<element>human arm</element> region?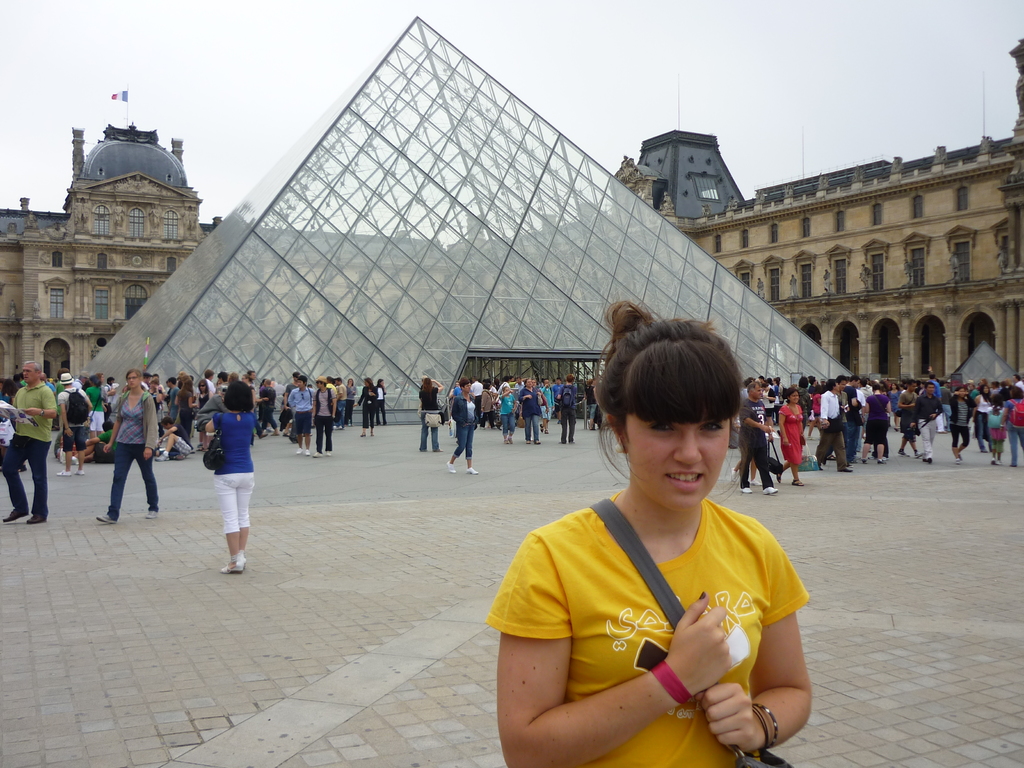
58:393:72:437
